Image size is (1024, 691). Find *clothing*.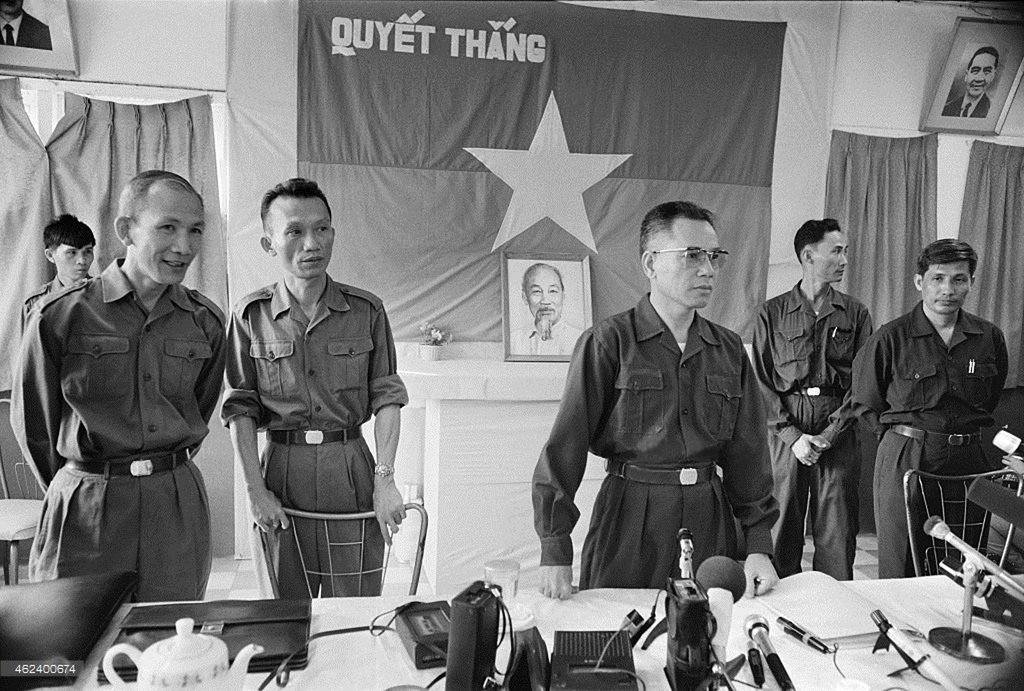
rect(227, 271, 408, 597).
